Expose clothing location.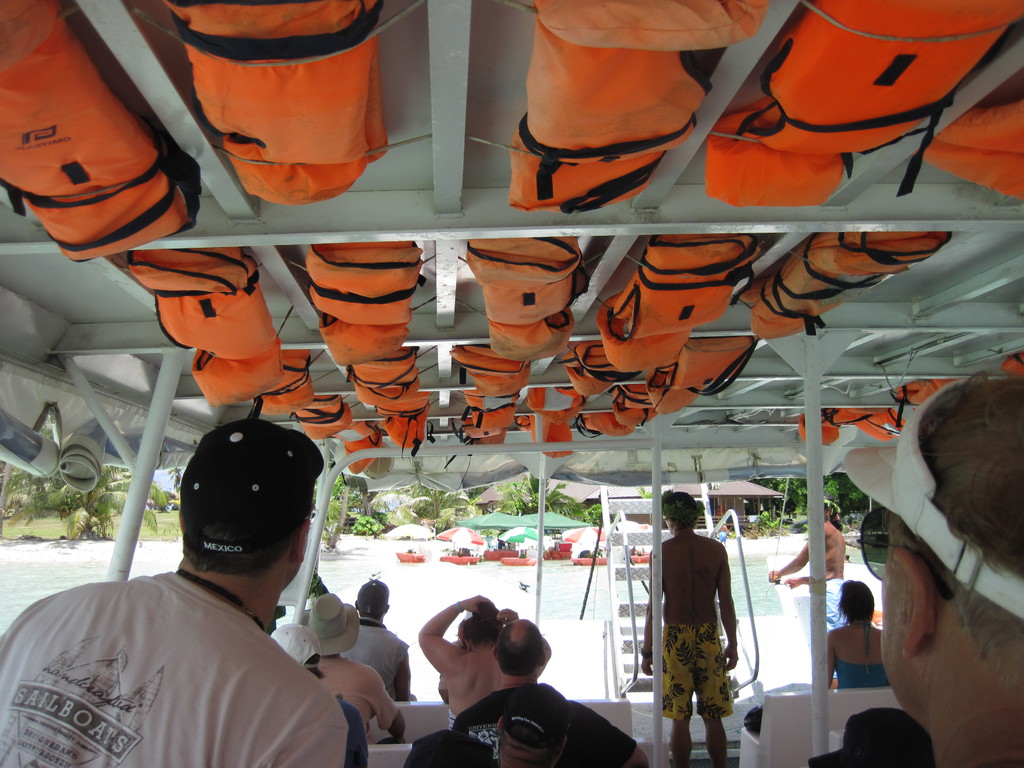
Exposed at detection(824, 575, 844, 633).
